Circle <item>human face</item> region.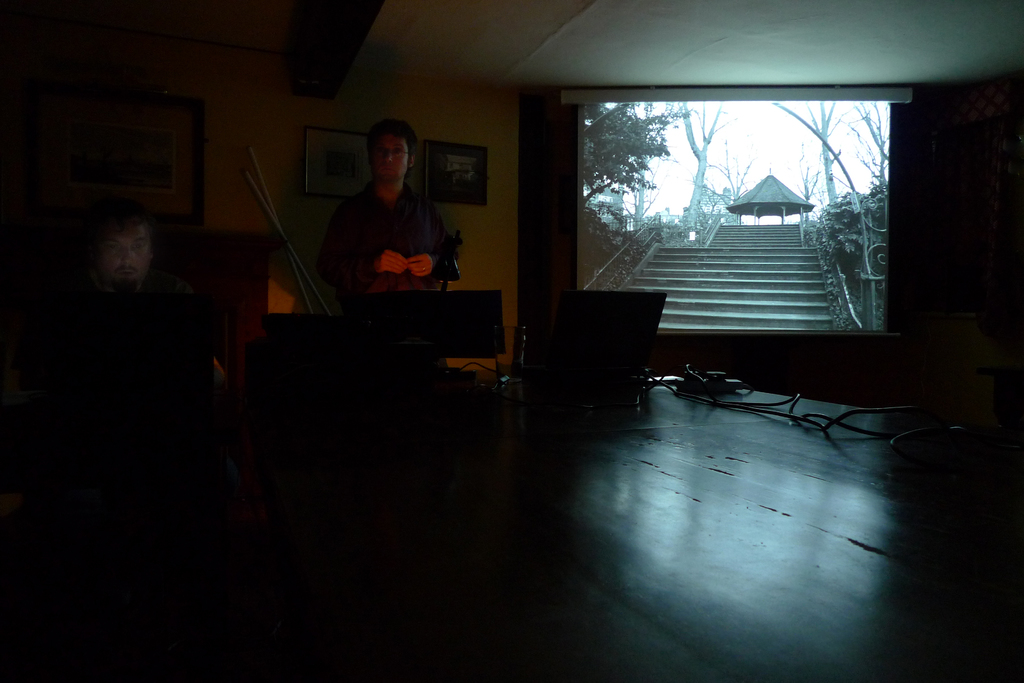
Region: rect(374, 134, 410, 181).
